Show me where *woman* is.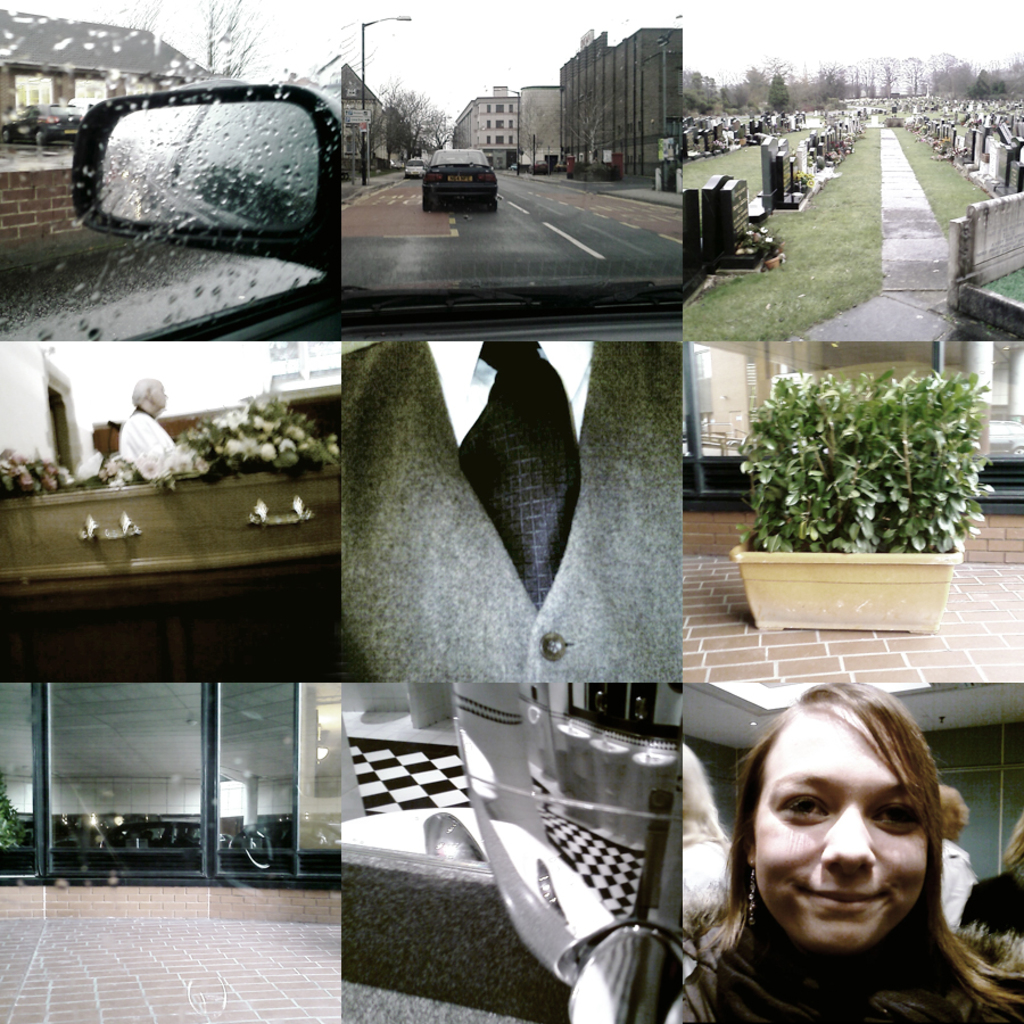
*woman* is at <box>963,824,1023,947</box>.
